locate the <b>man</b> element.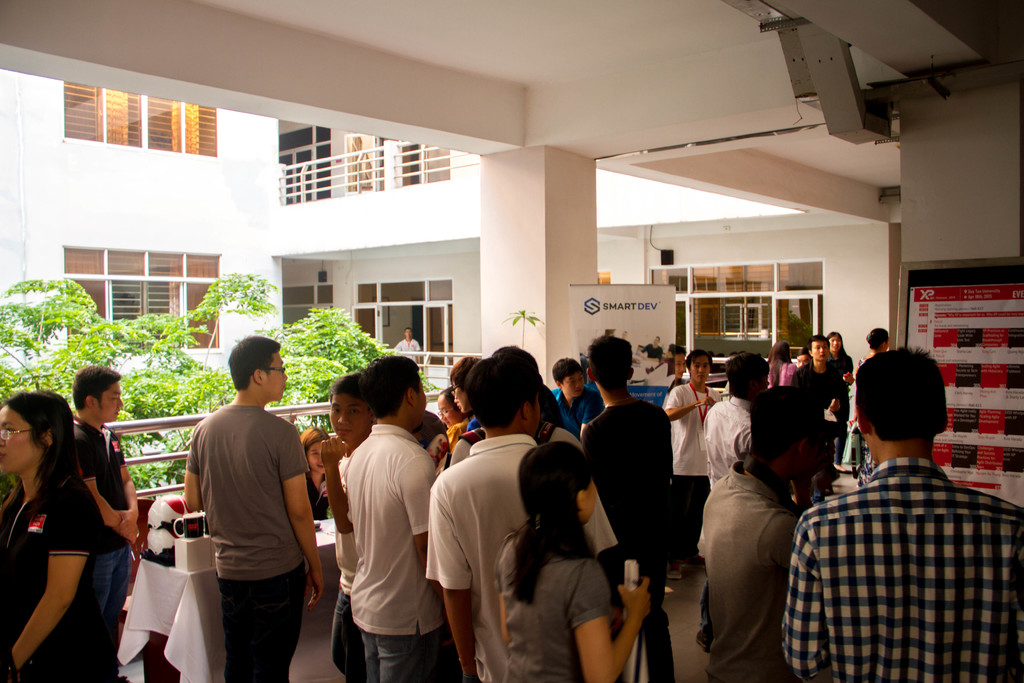
Element bbox: bbox(394, 327, 422, 370).
